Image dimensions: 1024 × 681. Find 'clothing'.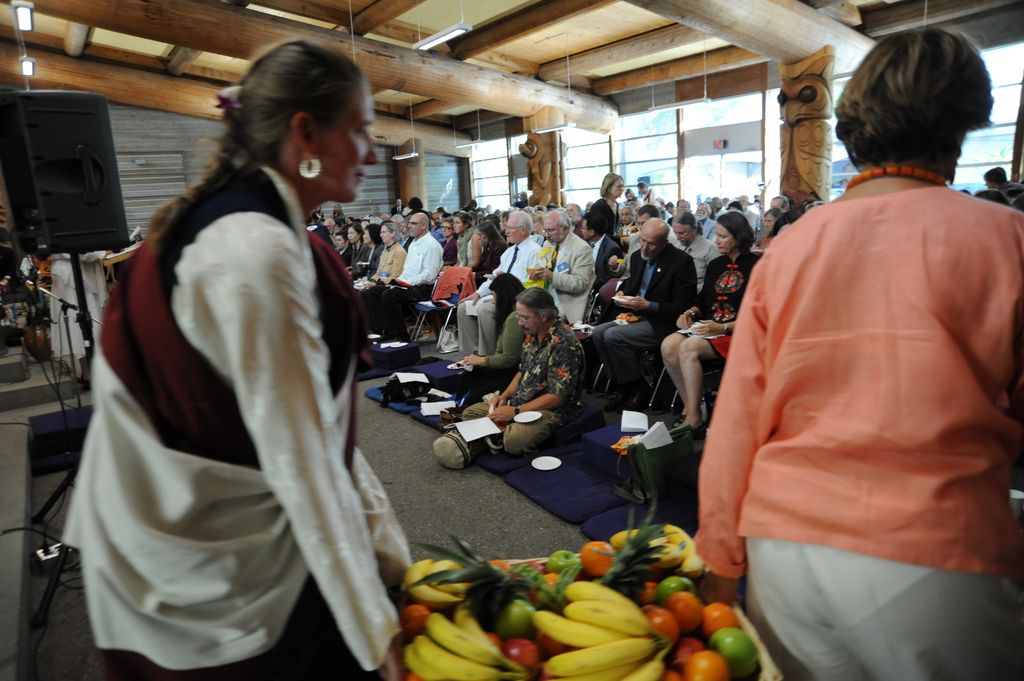
x1=527, y1=231, x2=595, y2=325.
